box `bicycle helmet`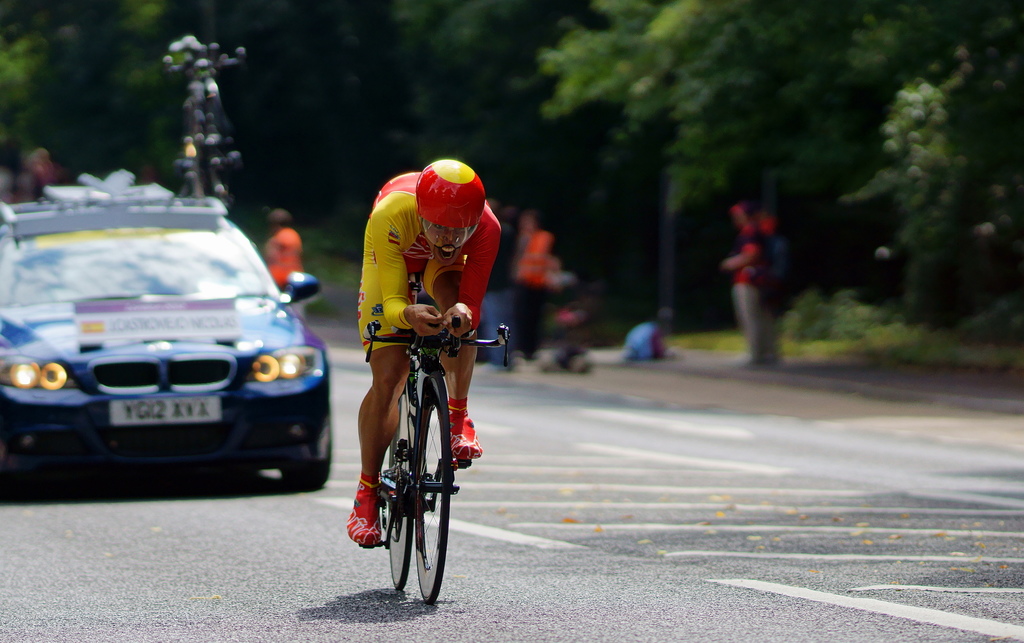
412,155,488,264
